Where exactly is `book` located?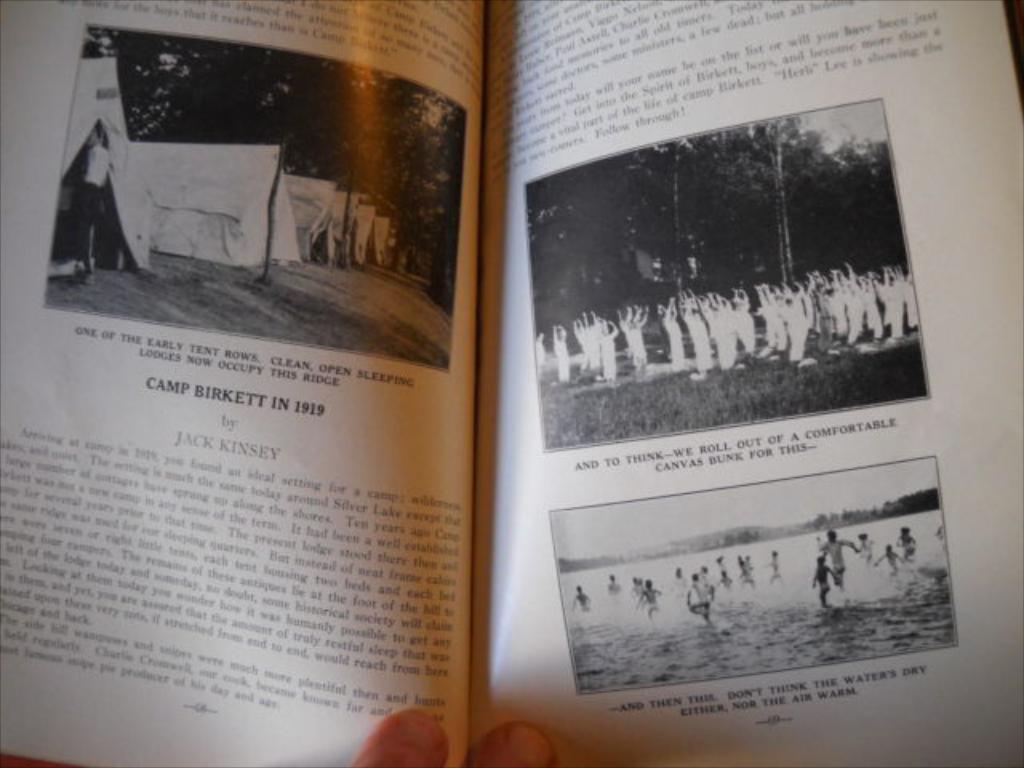
Its bounding box is 0 0 1022 766.
